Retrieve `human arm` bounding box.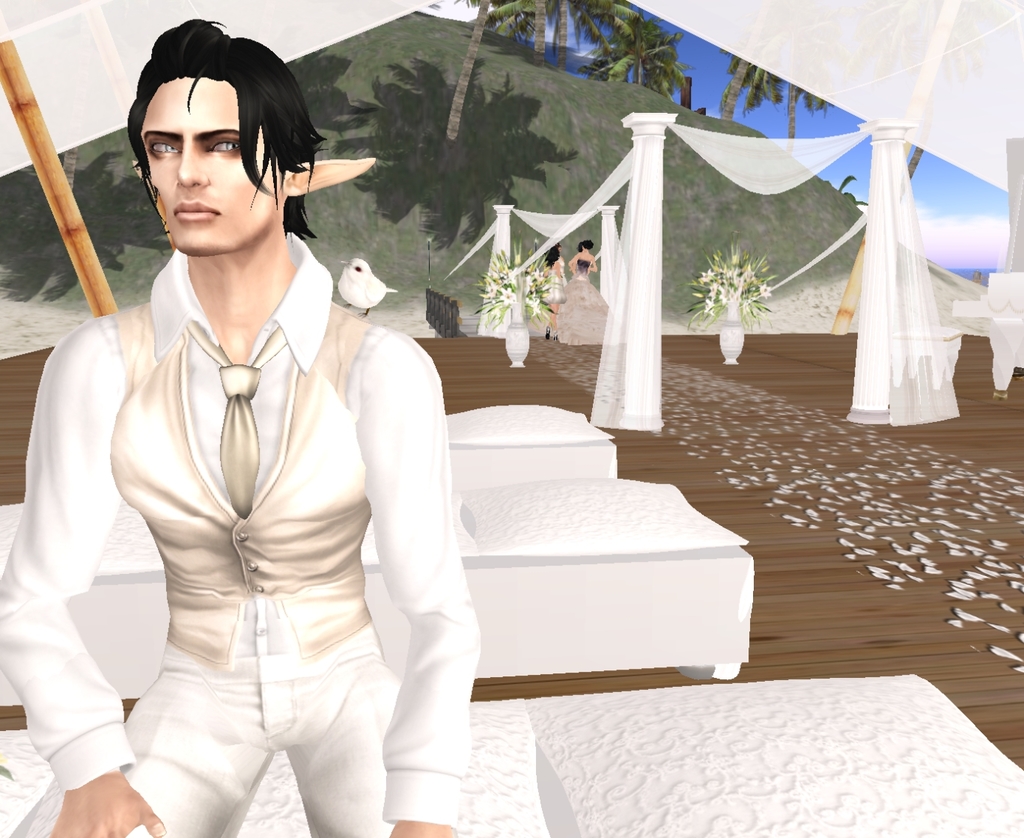
Bounding box: {"x1": 344, "y1": 304, "x2": 454, "y2": 787}.
